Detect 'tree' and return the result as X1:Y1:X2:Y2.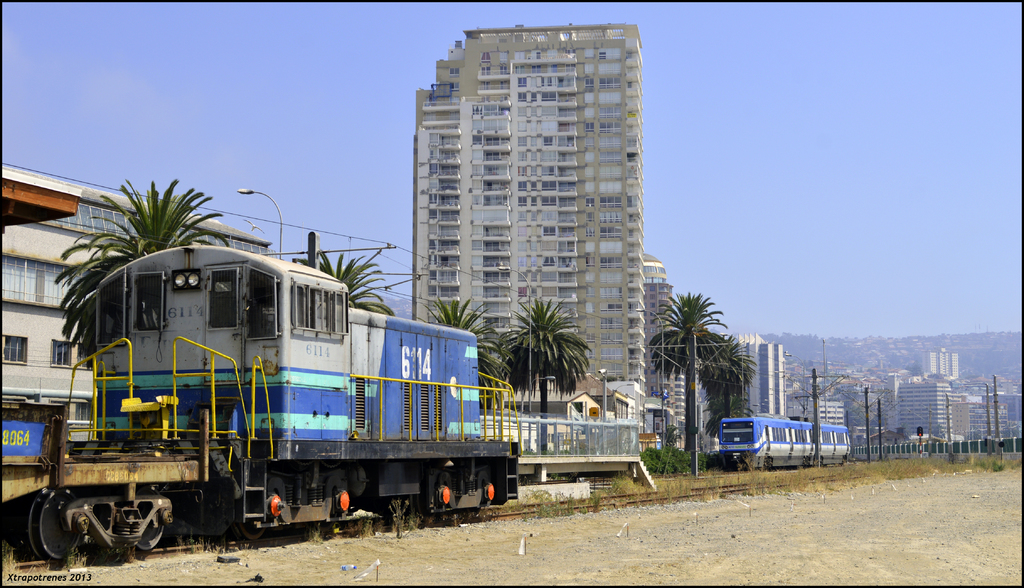
287:246:397:319.
